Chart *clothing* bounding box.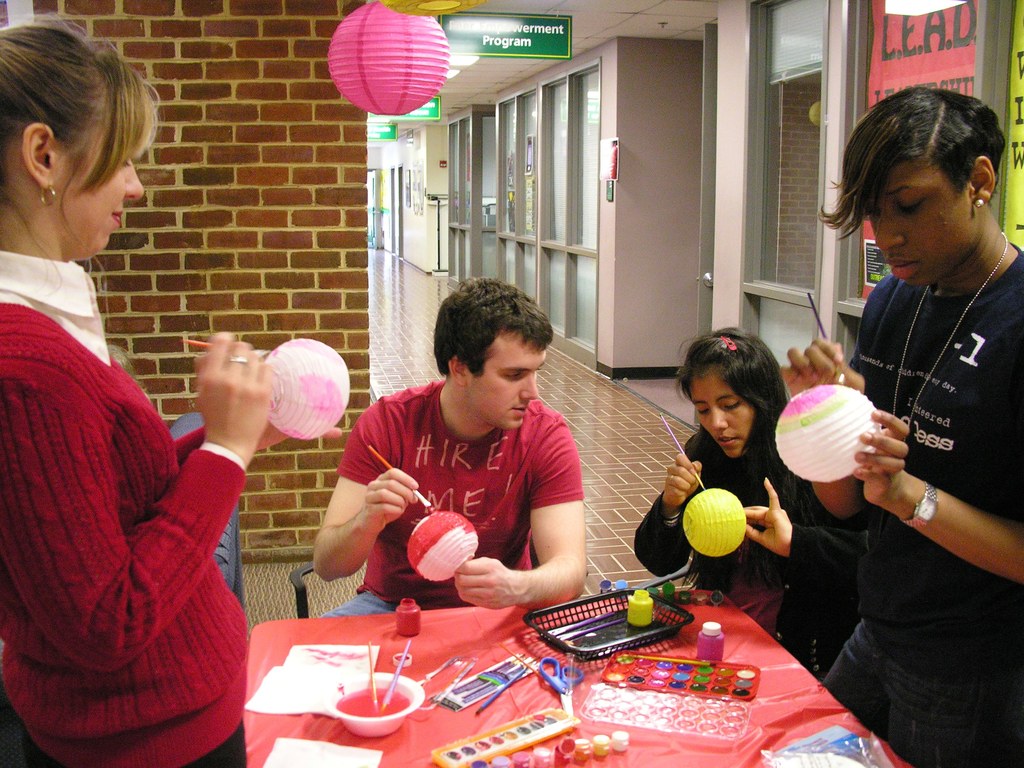
Charted: bbox(821, 241, 1023, 767).
